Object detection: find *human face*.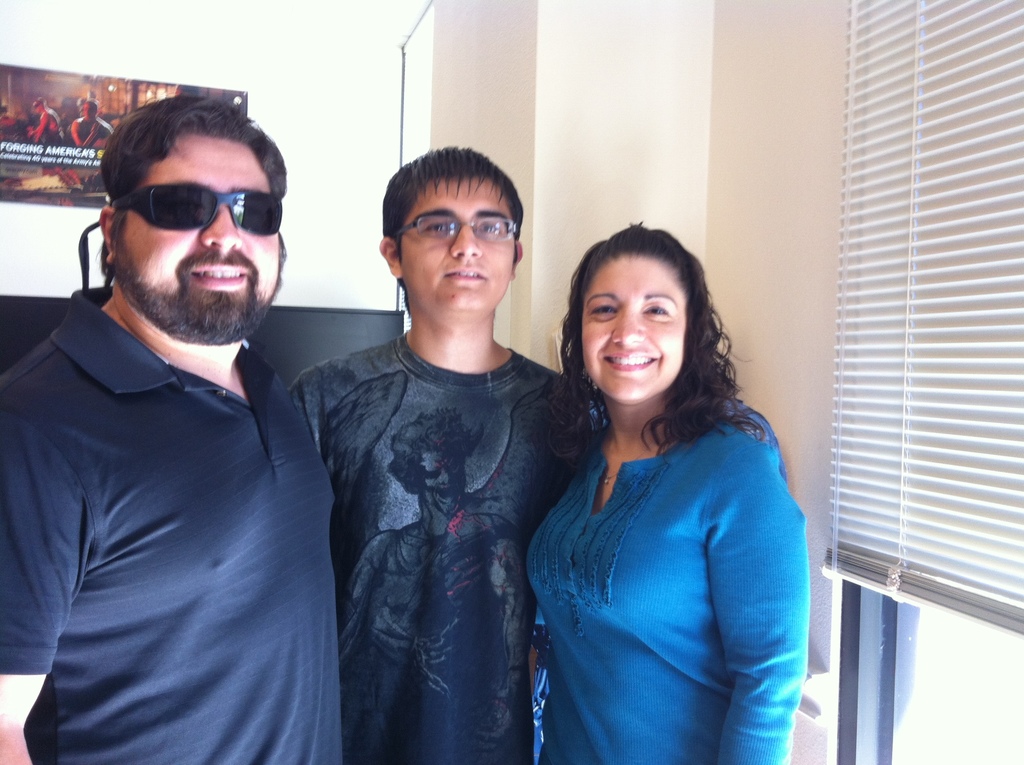
(left=402, top=177, right=516, bottom=309).
